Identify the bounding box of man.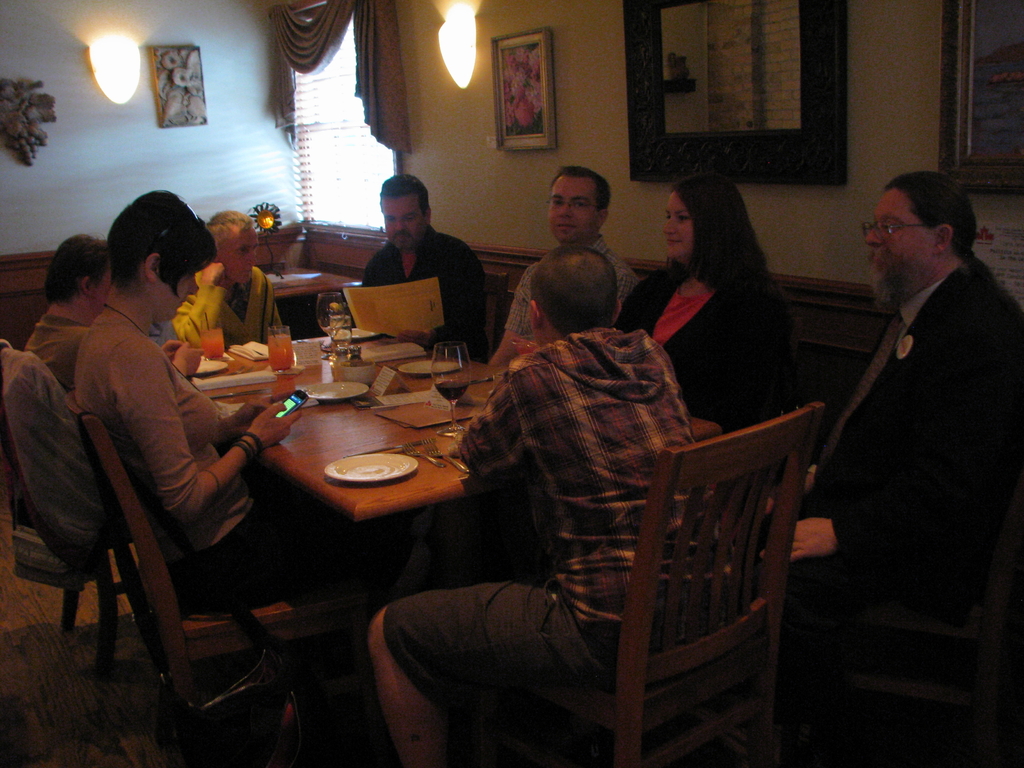
(369, 246, 724, 764).
